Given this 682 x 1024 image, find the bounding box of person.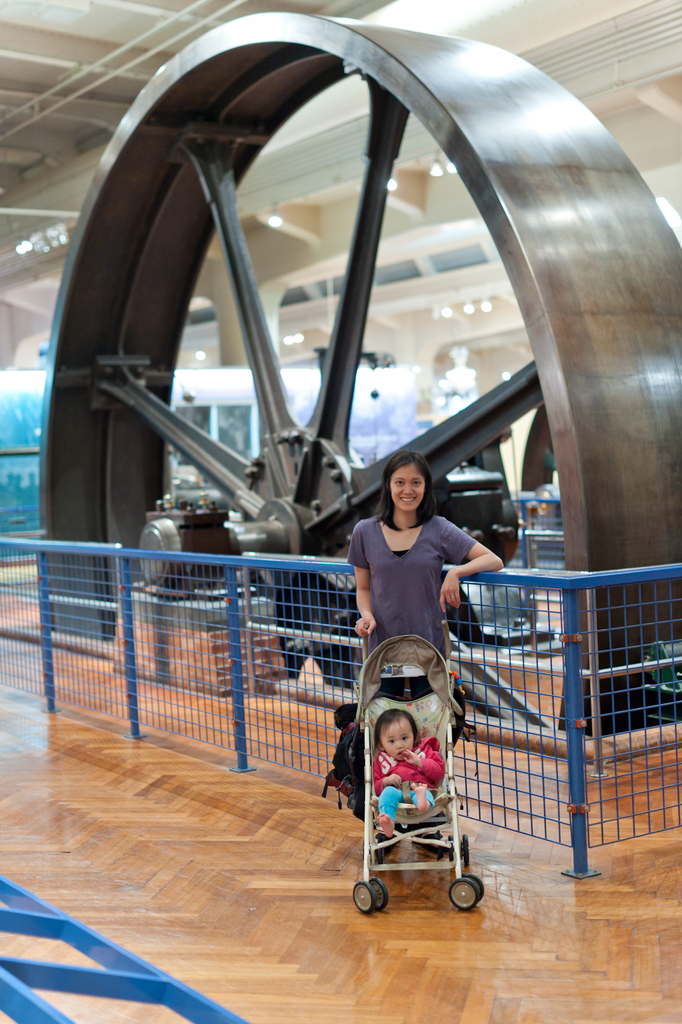
detection(344, 452, 504, 848).
